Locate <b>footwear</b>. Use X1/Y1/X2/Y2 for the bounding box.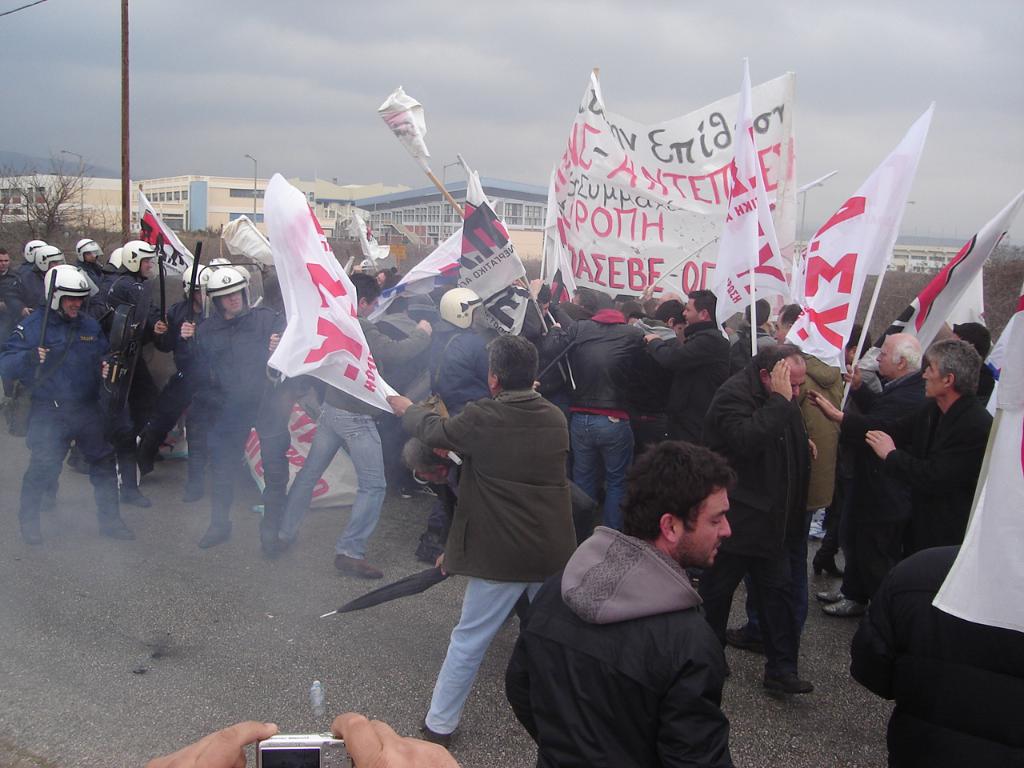
118/496/152/512.
